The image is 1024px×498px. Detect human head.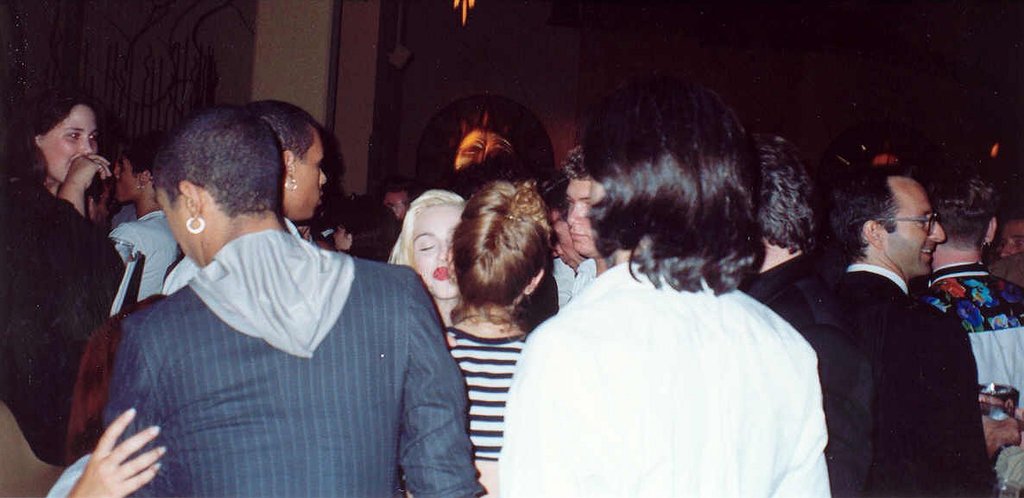
Detection: locate(382, 182, 414, 219).
